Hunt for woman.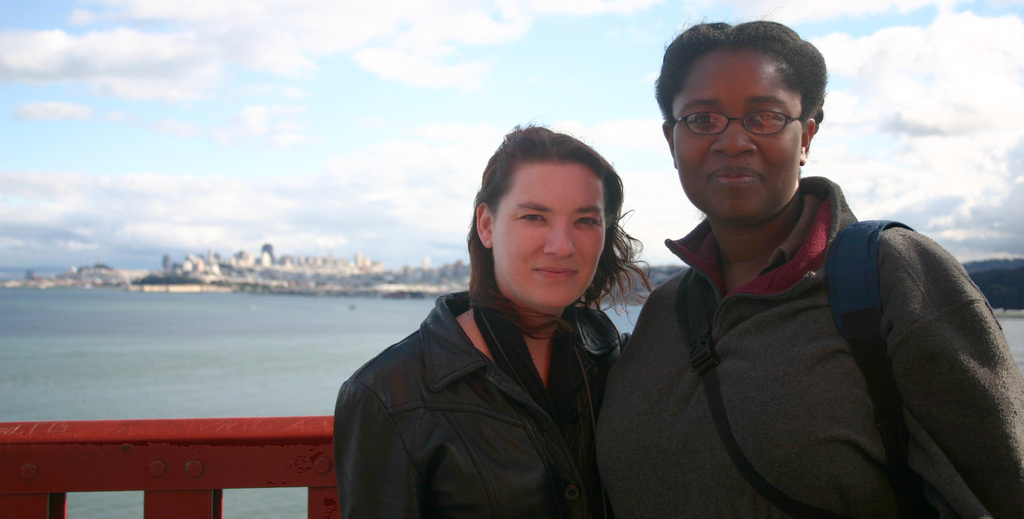
Hunted down at x1=333 y1=119 x2=663 y2=518.
